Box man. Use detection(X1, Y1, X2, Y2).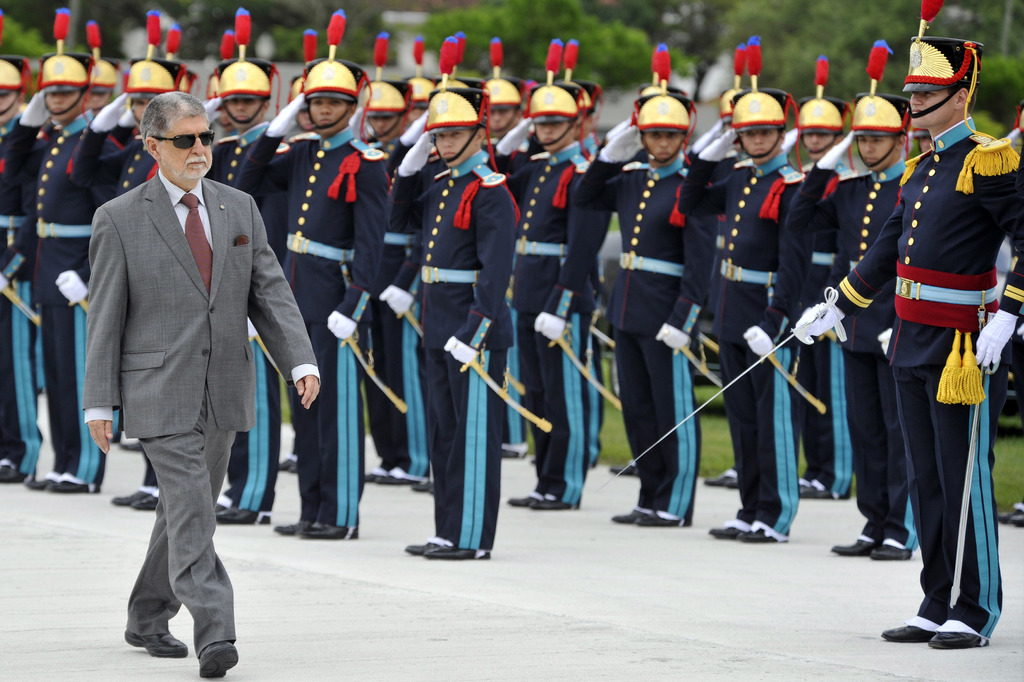
detection(75, 66, 299, 645).
